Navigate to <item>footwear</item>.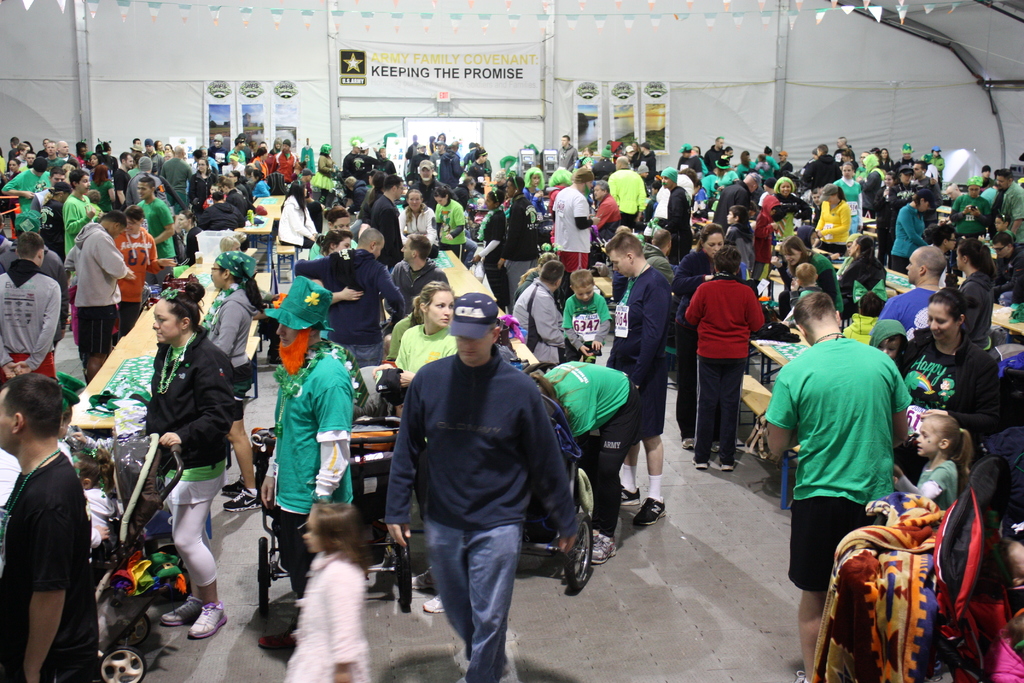
Navigation target: x1=219 y1=484 x2=264 y2=509.
